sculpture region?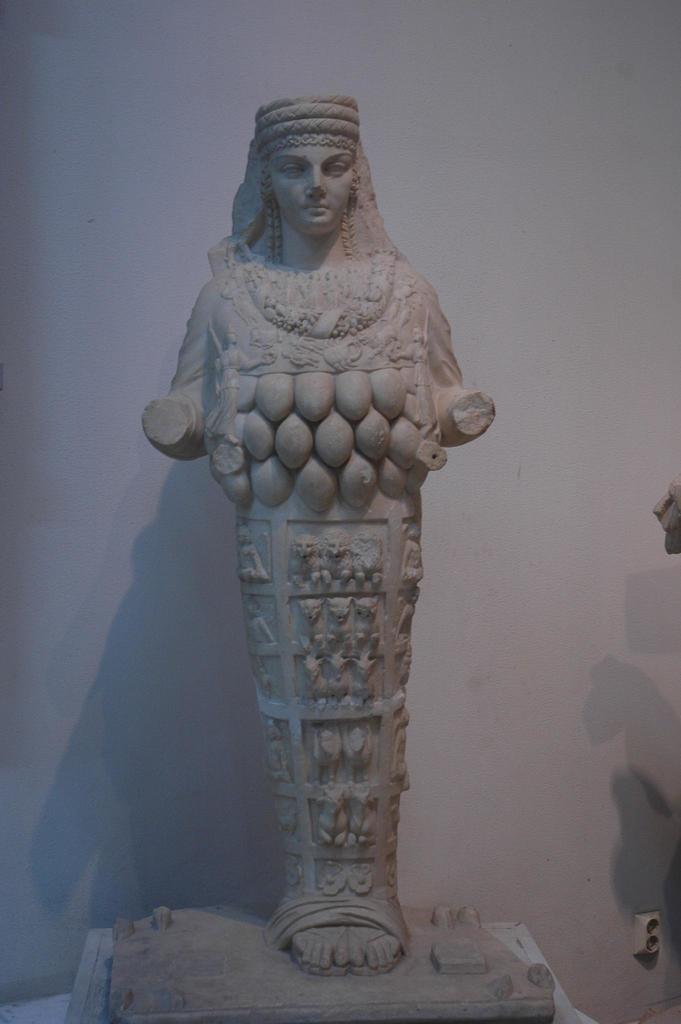
[171,90,507,915]
